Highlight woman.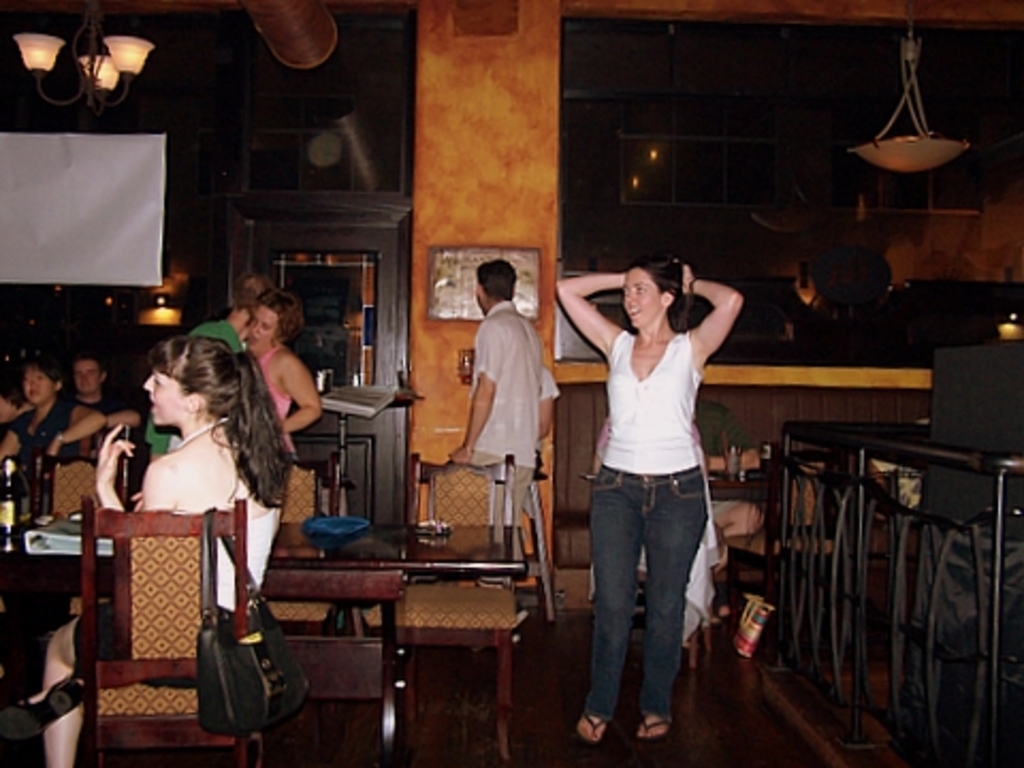
Highlighted region: (left=0, top=354, right=109, bottom=467).
